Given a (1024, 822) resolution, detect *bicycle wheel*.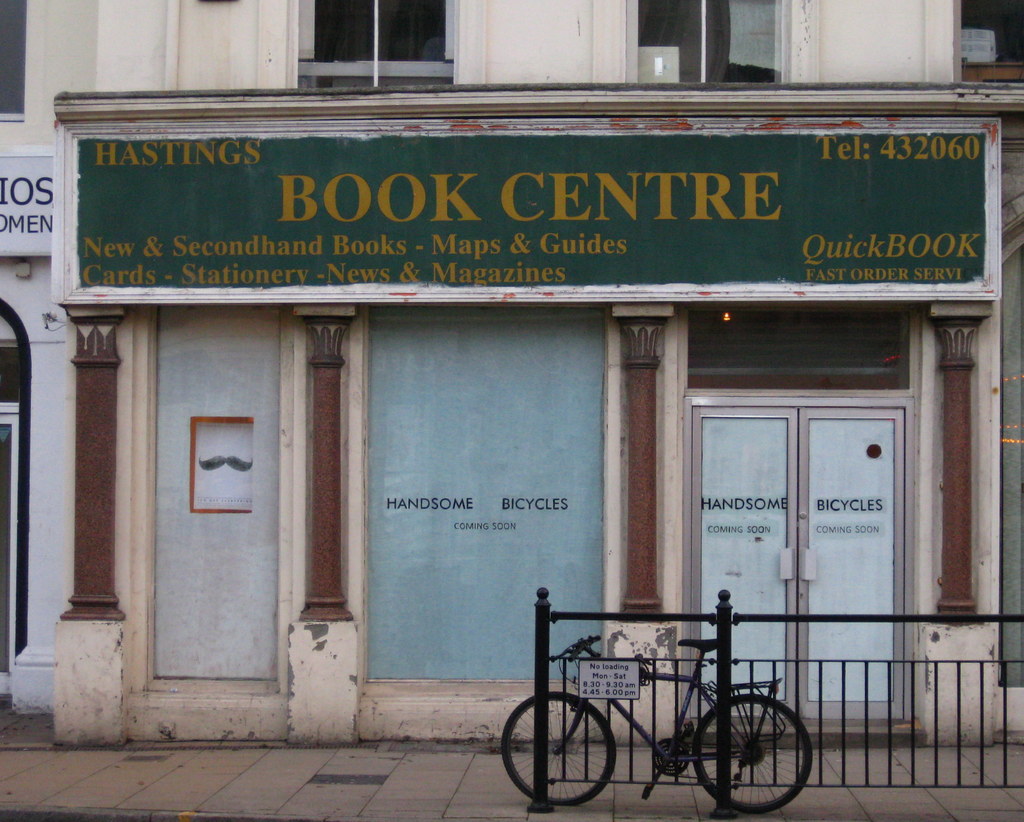
bbox=(690, 692, 816, 815).
